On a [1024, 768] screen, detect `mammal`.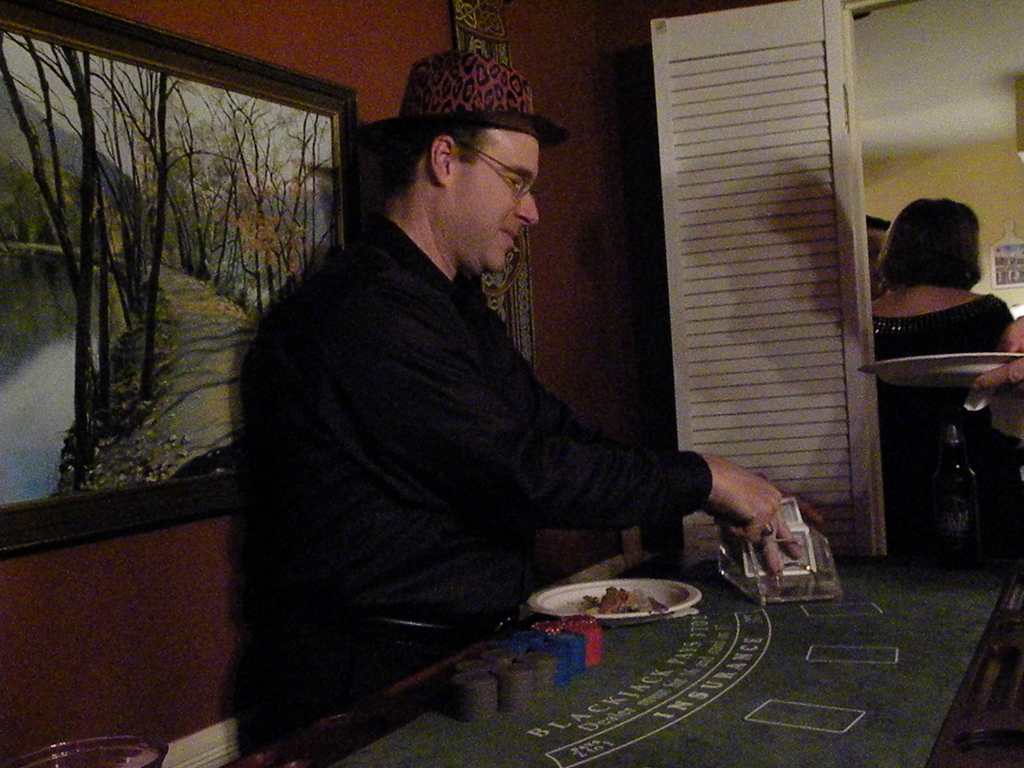
<region>858, 184, 1016, 574</region>.
